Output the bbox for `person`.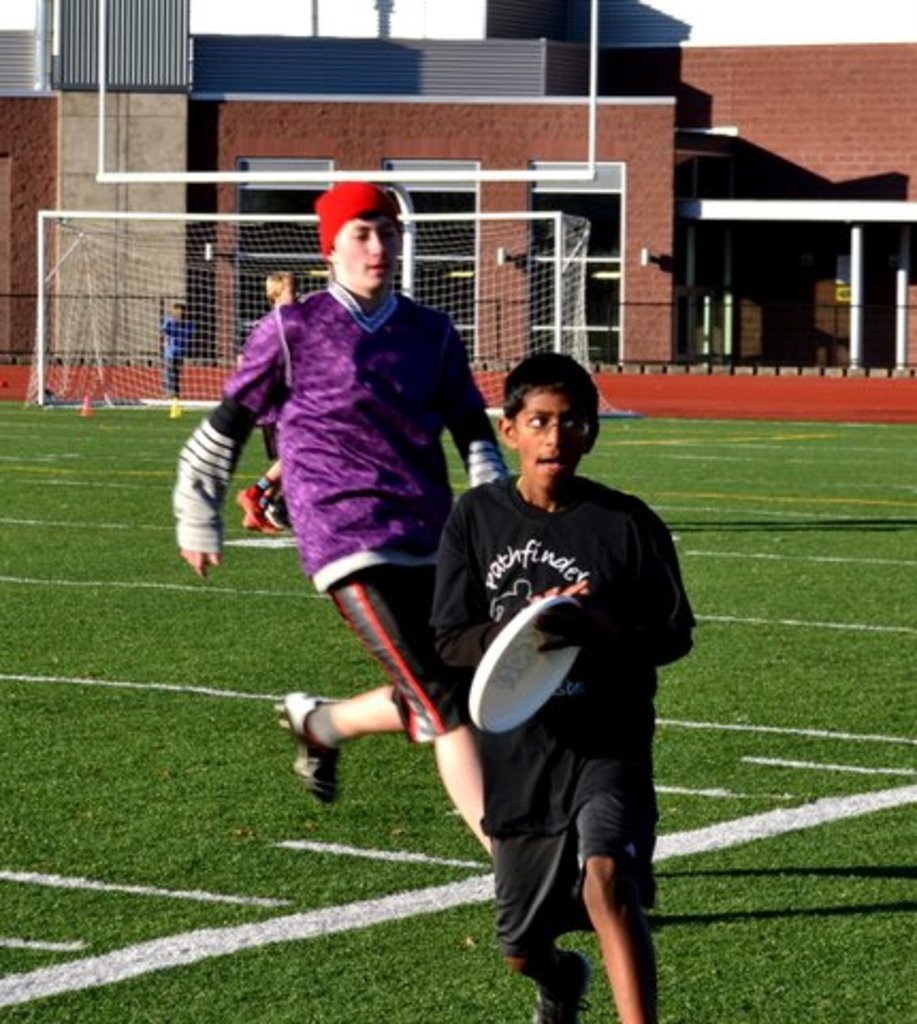
region(429, 346, 719, 1022).
